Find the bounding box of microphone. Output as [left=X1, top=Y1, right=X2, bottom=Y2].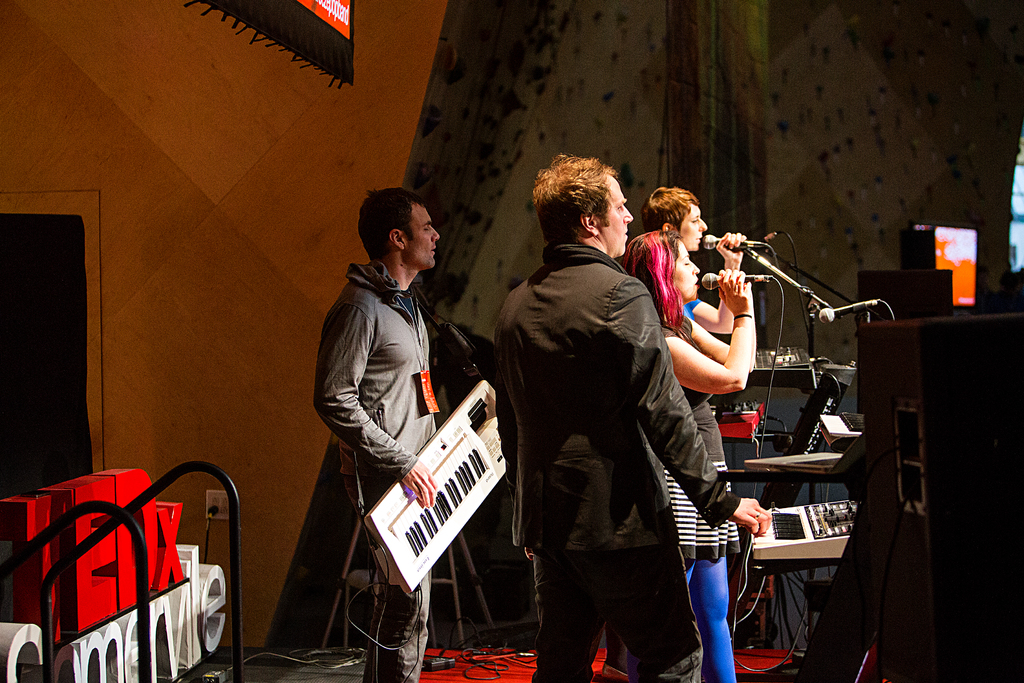
[left=761, top=228, right=778, bottom=240].
